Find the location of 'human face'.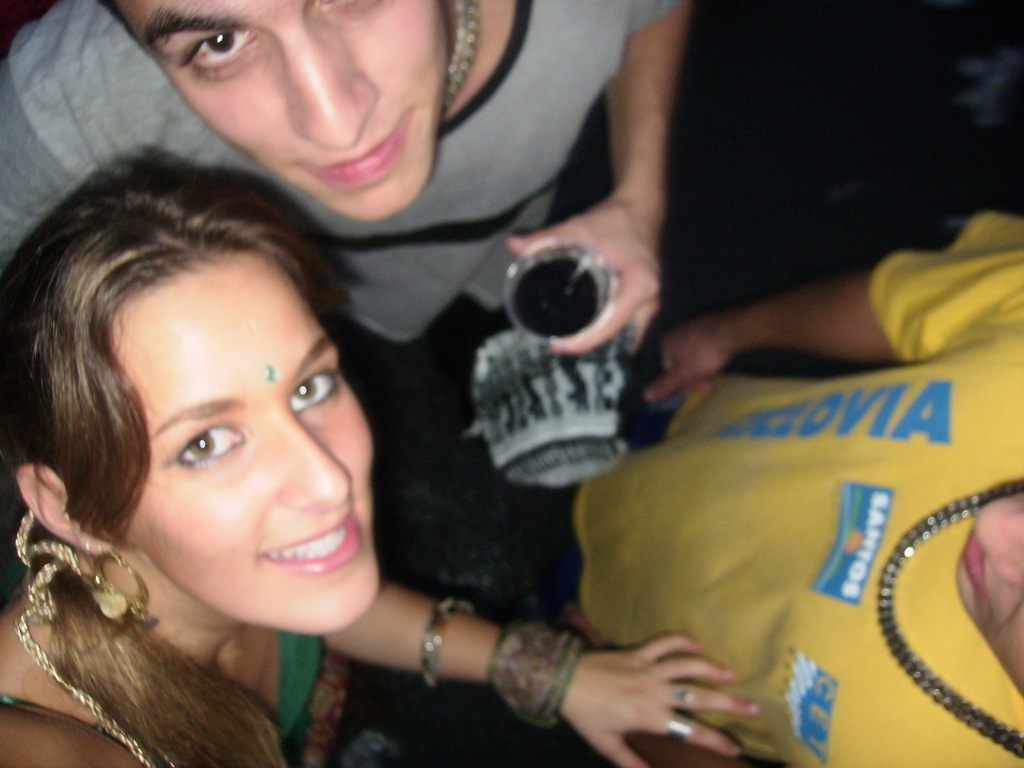
Location: [118,0,451,216].
